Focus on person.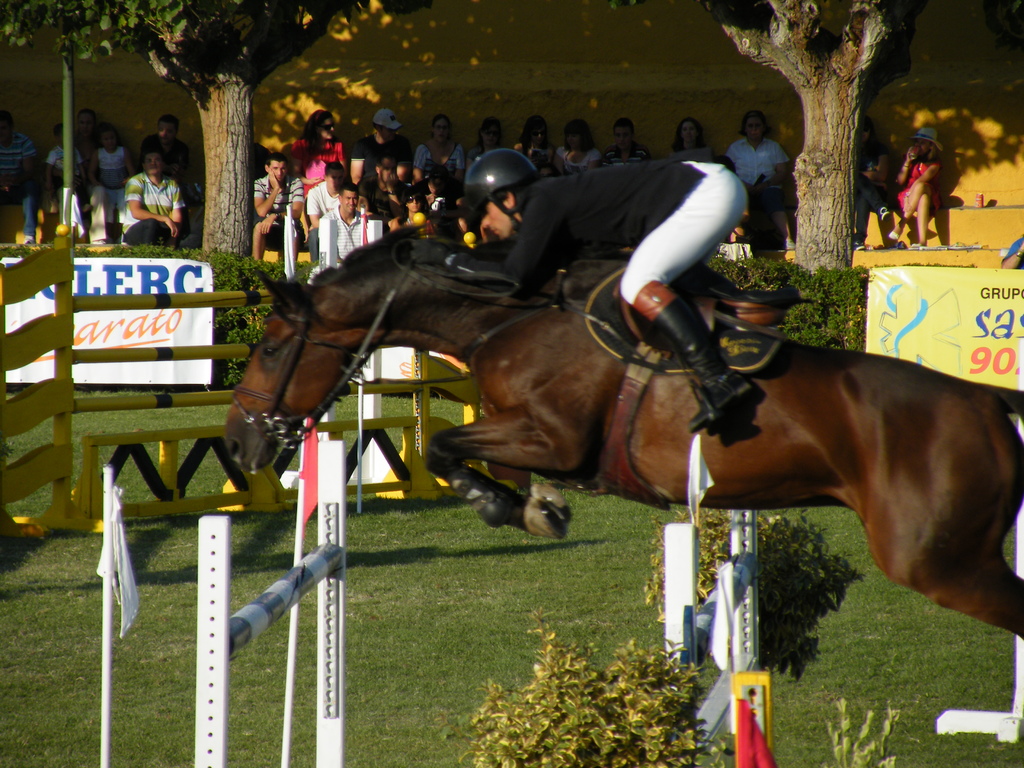
Focused at region(76, 106, 104, 246).
